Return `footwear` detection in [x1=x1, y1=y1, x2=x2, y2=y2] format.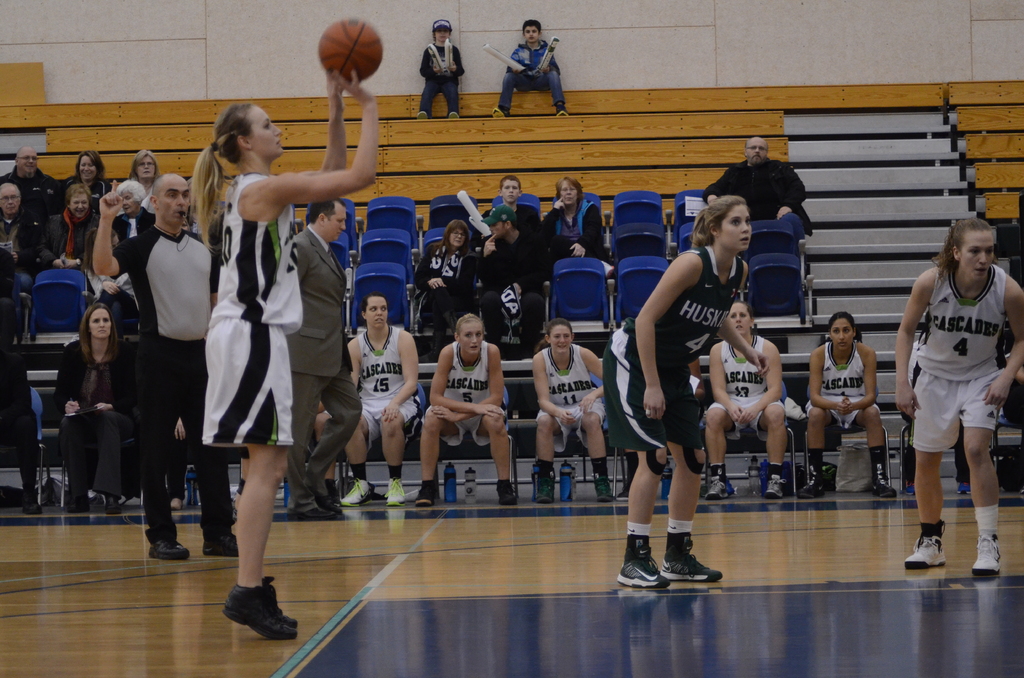
[x1=204, y1=532, x2=240, y2=560].
